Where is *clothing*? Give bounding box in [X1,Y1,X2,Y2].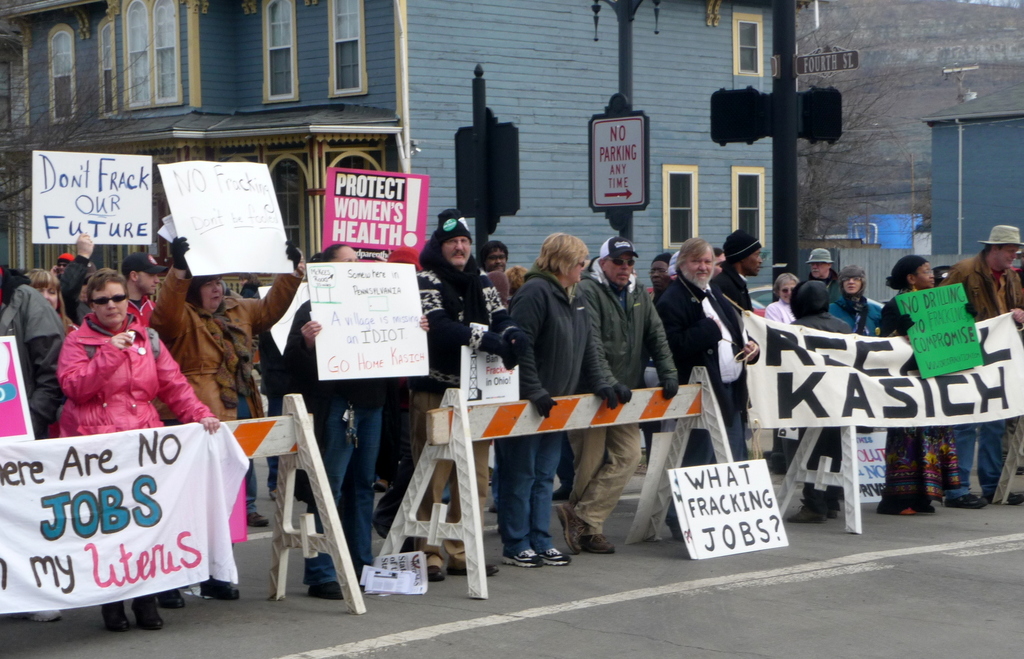
[53,289,75,327].
